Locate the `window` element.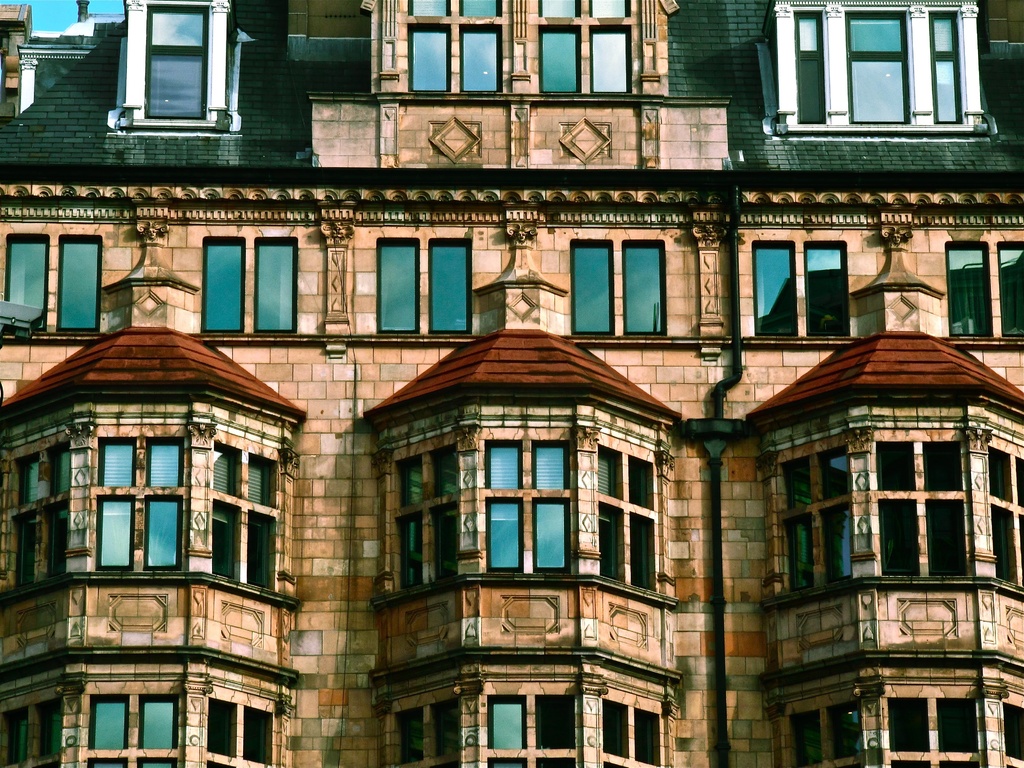
Element bbox: detection(99, 440, 132, 487).
